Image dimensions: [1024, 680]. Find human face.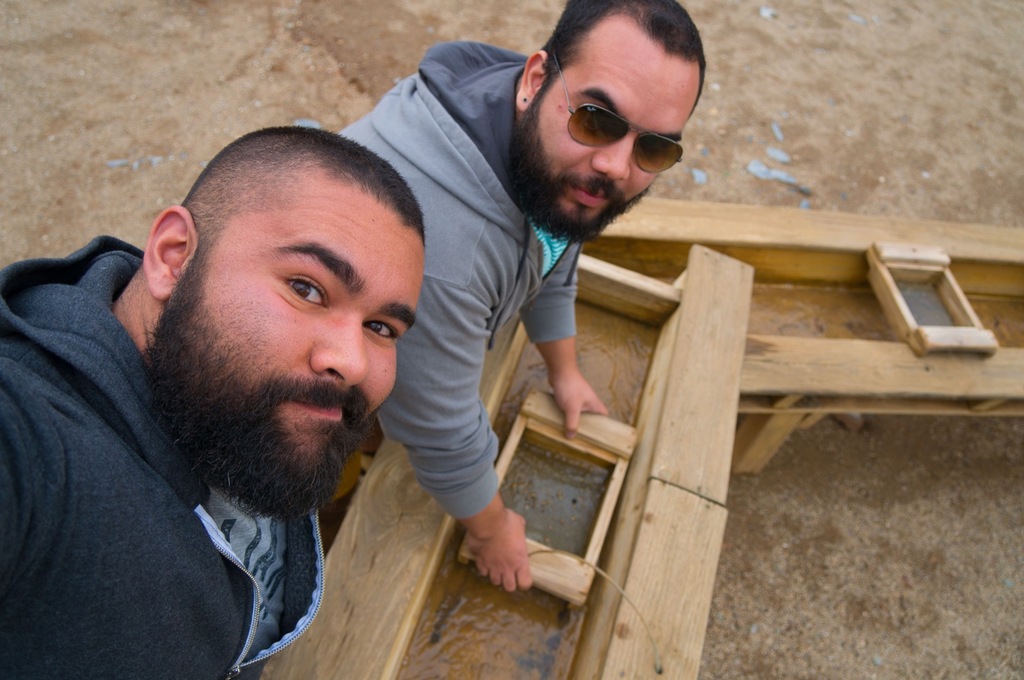
l=508, t=28, r=705, b=246.
